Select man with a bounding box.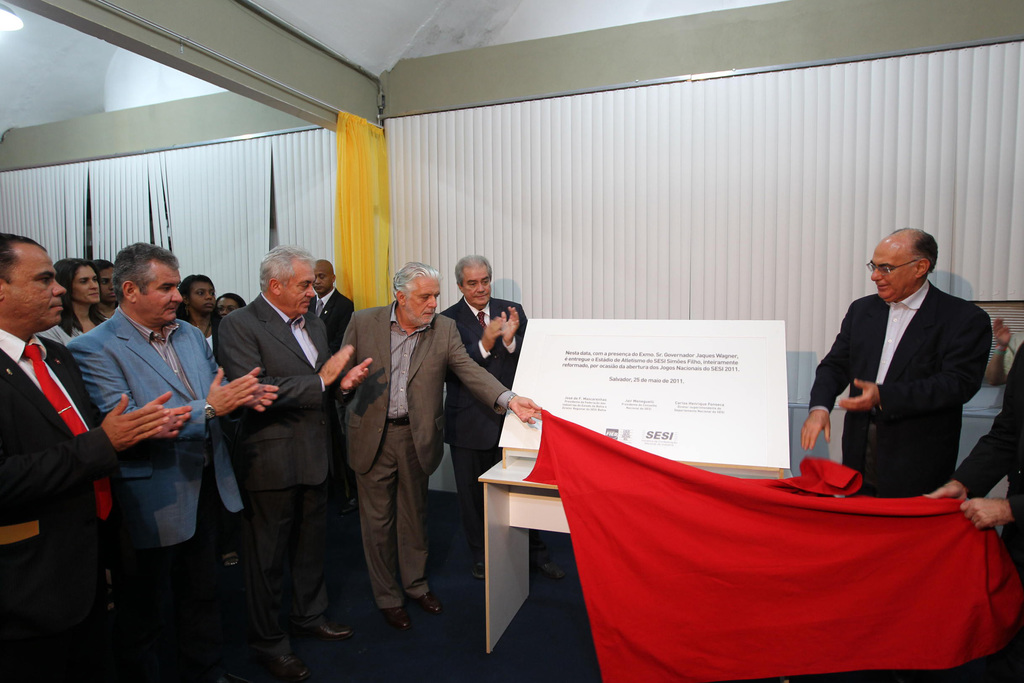
[213,246,380,682].
